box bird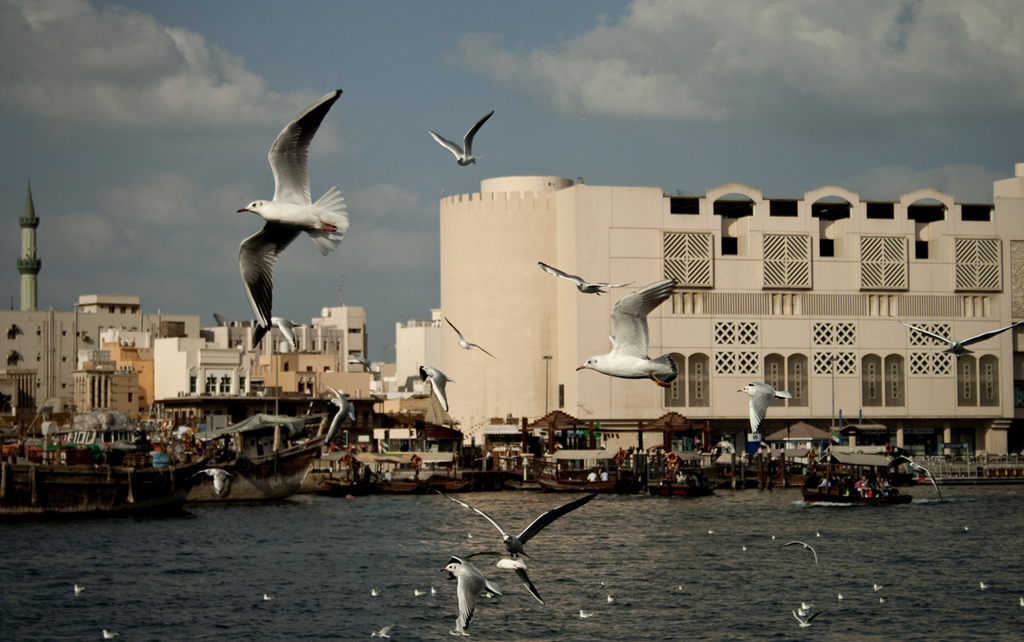
[800, 601, 816, 616]
